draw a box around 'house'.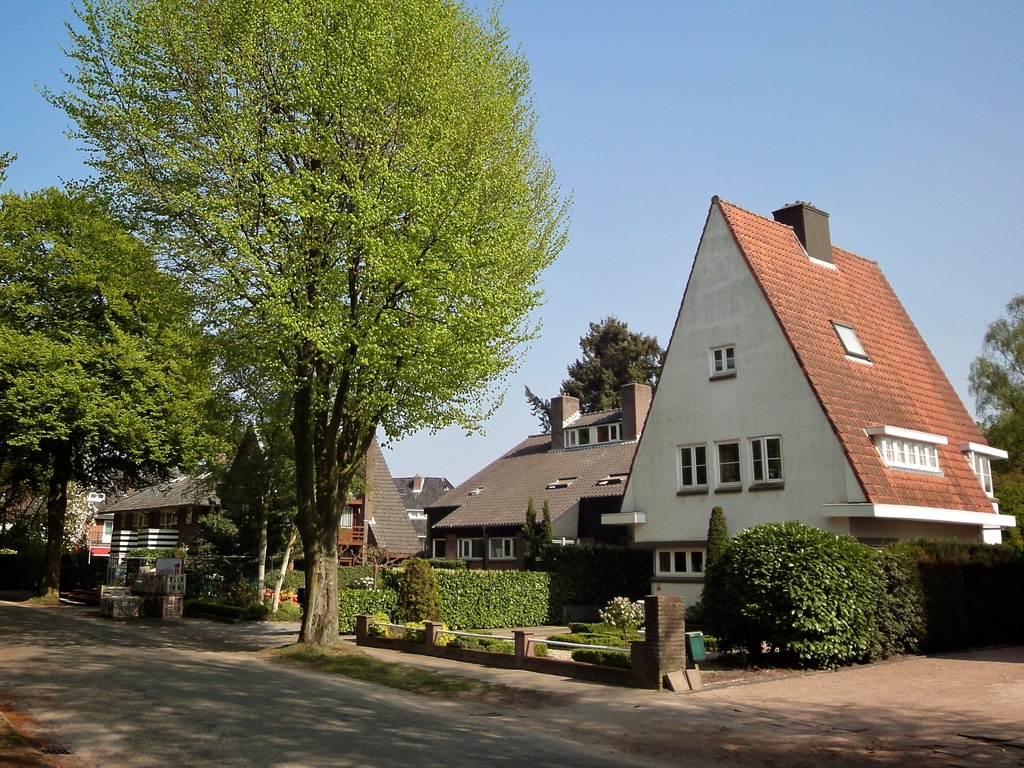
506 371 678 568.
